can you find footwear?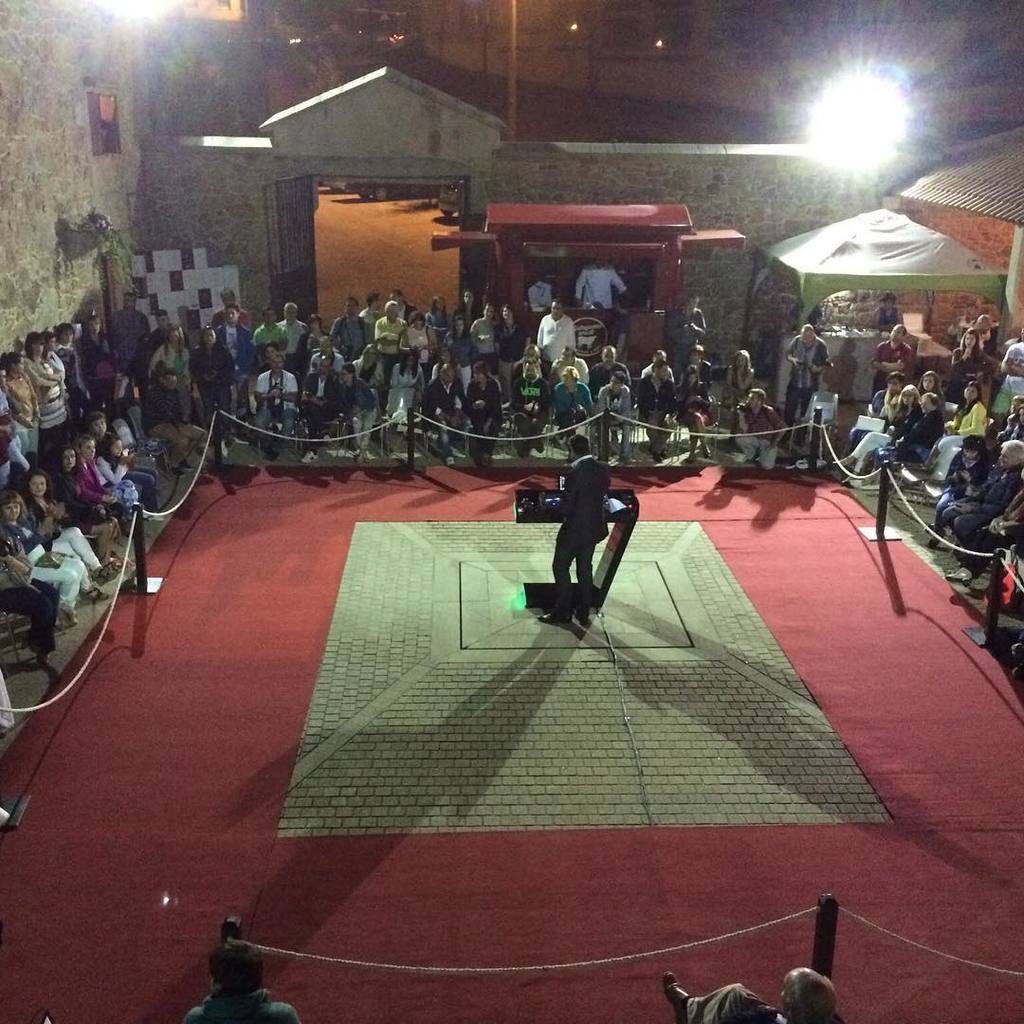
Yes, bounding box: bbox=(922, 525, 940, 543).
